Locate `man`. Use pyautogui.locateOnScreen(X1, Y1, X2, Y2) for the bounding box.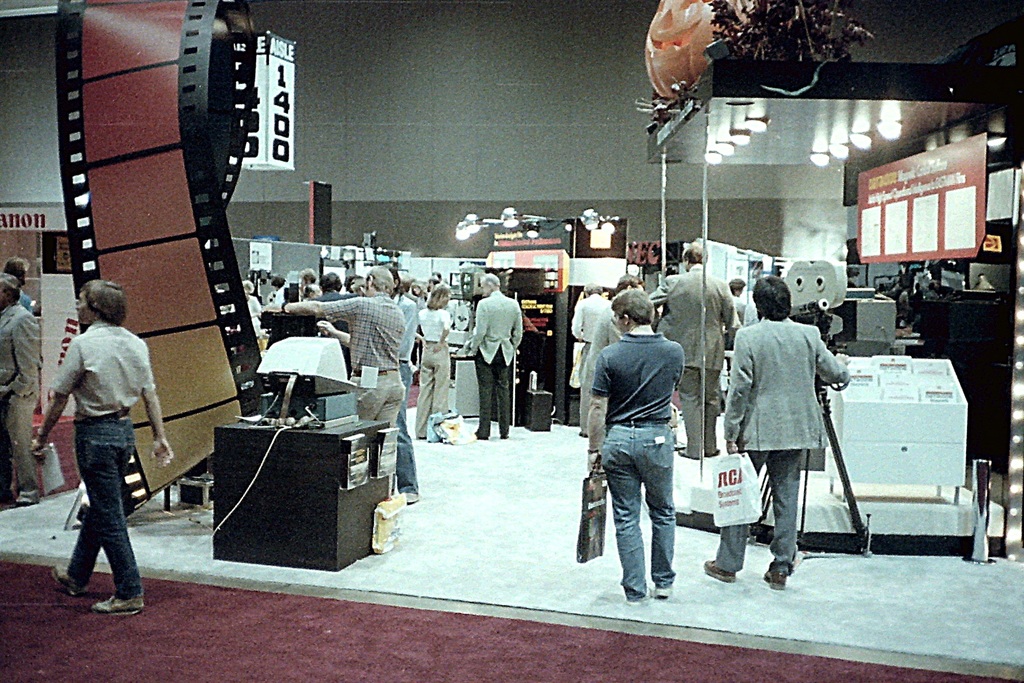
pyautogui.locateOnScreen(394, 264, 423, 503).
